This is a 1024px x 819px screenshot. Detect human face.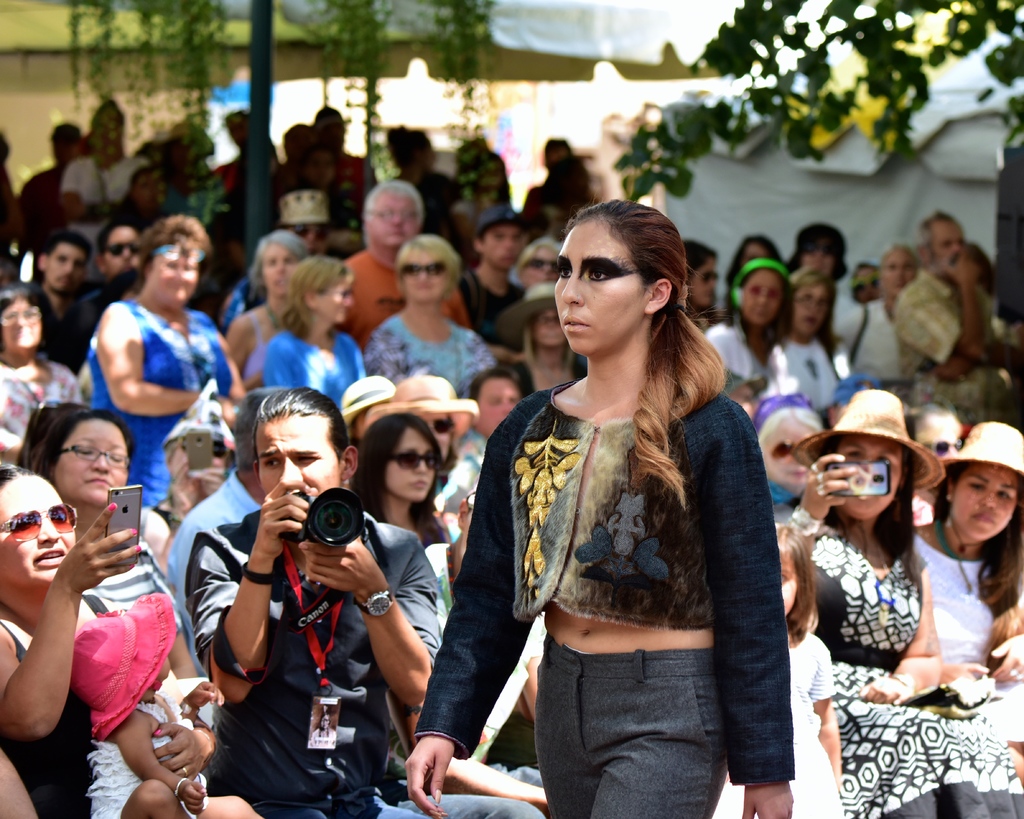
<box>376,193,420,243</box>.
